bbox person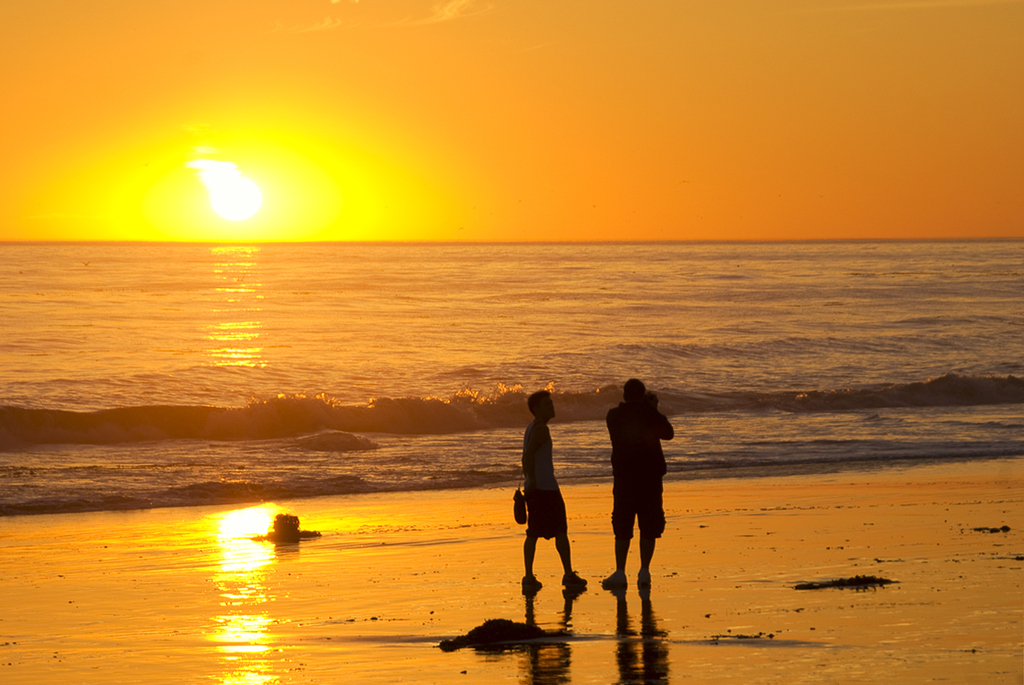
locate(519, 386, 587, 585)
